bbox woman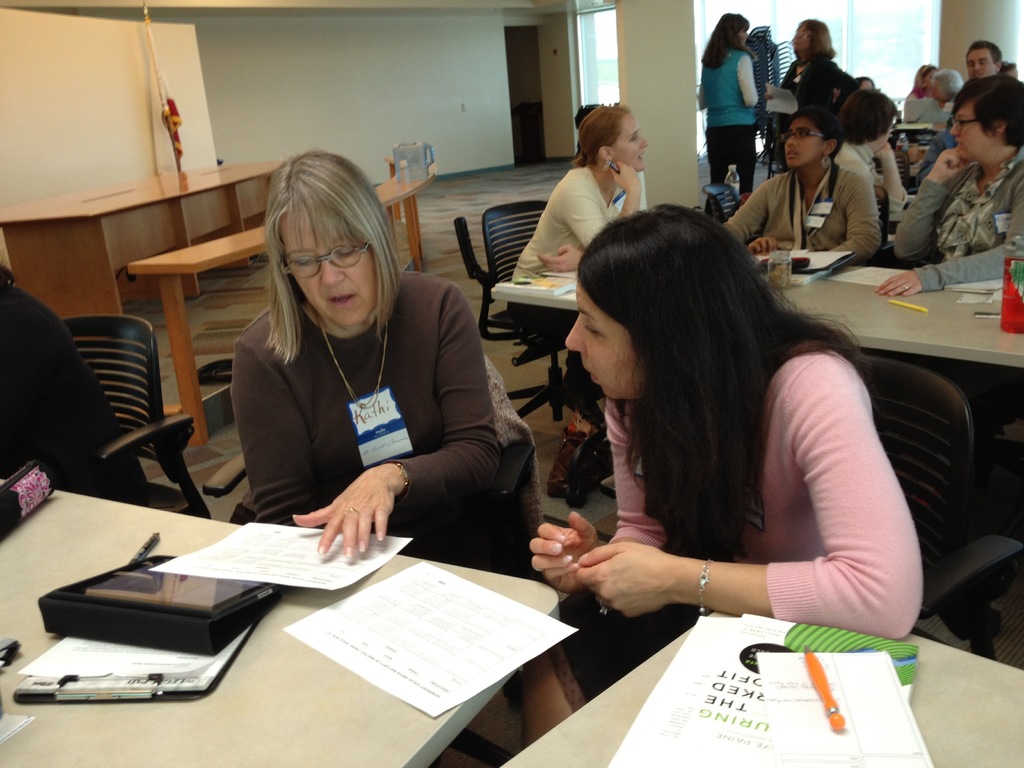
{"left": 694, "top": 12, "right": 767, "bottom": 202}
